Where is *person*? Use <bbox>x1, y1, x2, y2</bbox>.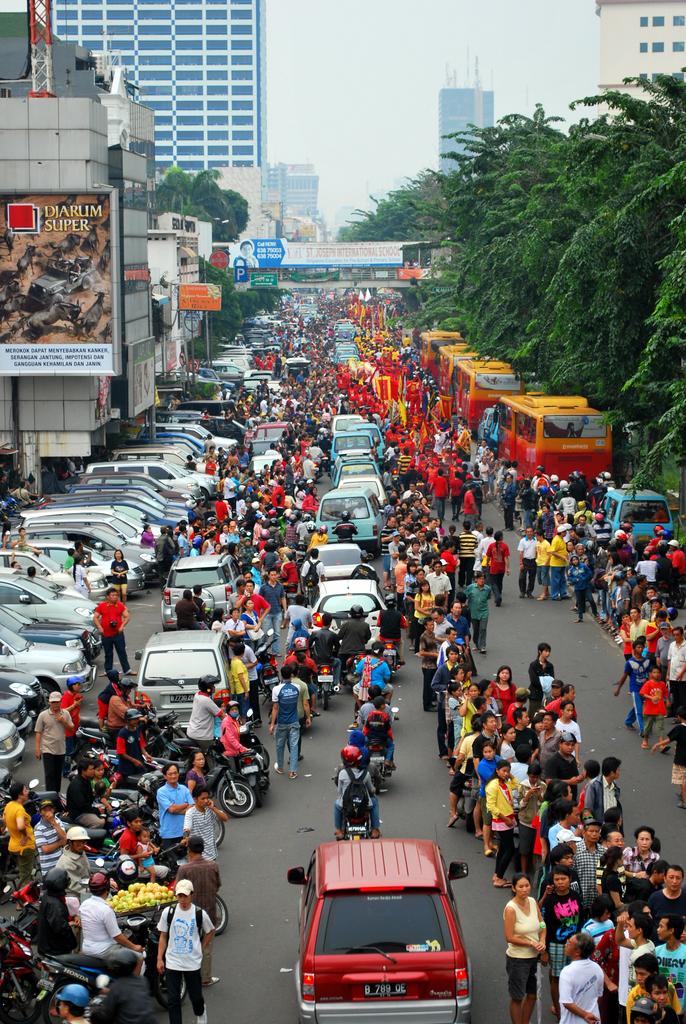
<bbox>258, 569, 288, 661</bbox>.
